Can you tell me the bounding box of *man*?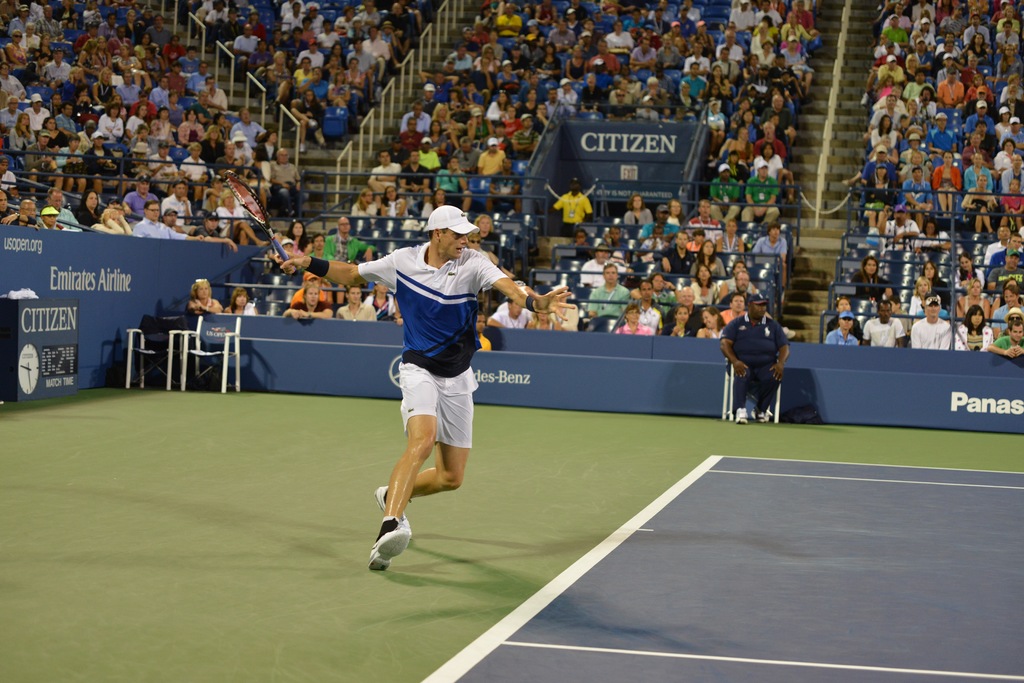
[285, 3, 303, 30].
